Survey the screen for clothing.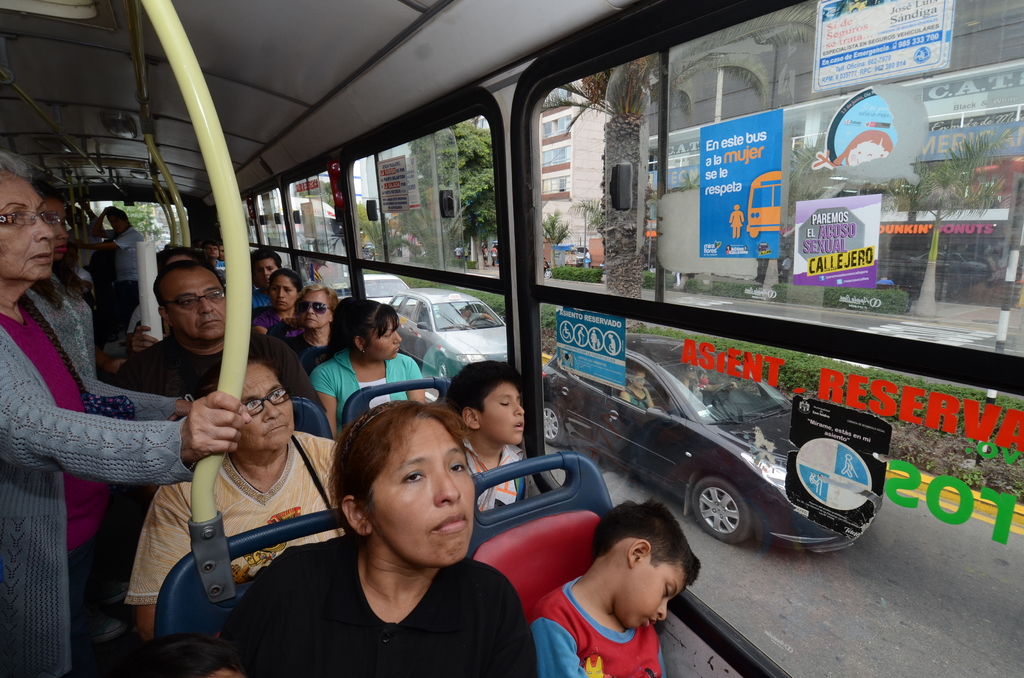
Survey found: [0, 284, 181, 677].
